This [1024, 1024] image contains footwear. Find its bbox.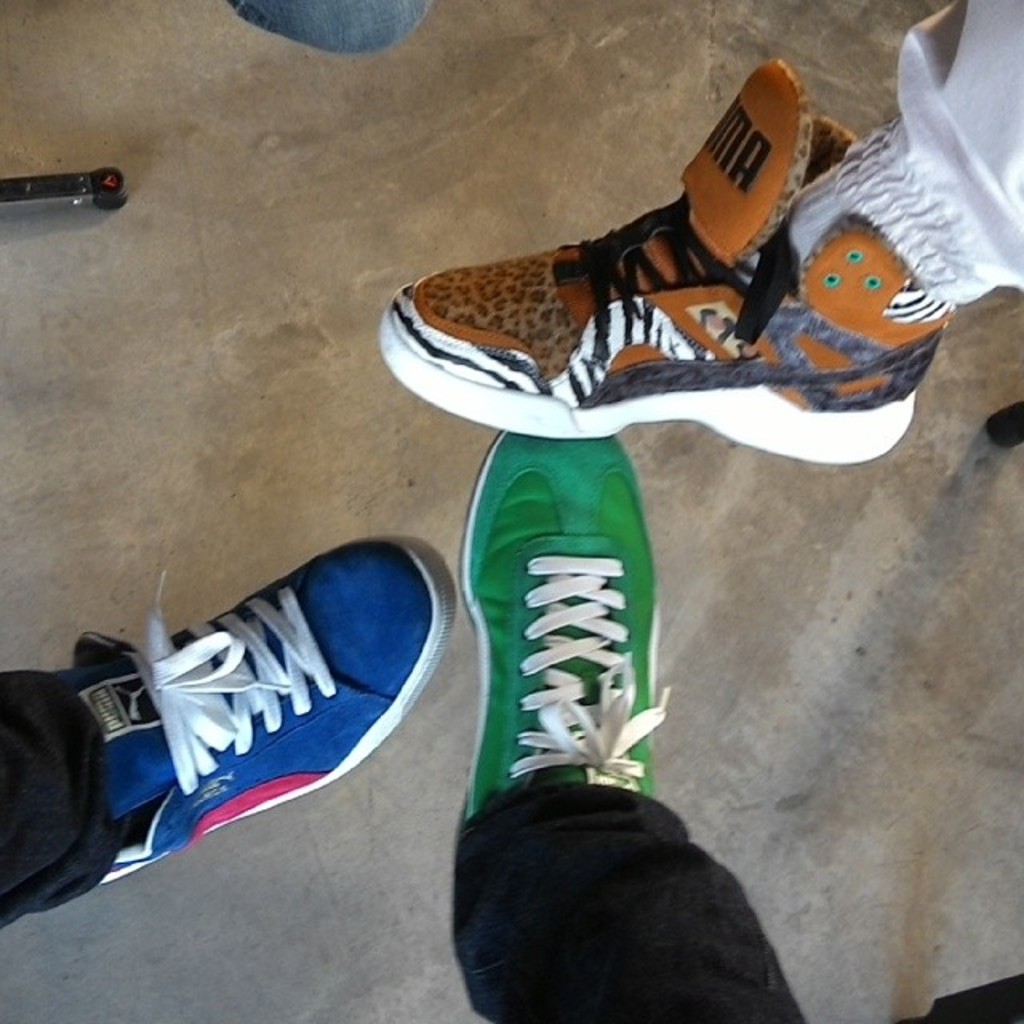
pyautogui.locateOnScreen(88, 528, 464, 880).
